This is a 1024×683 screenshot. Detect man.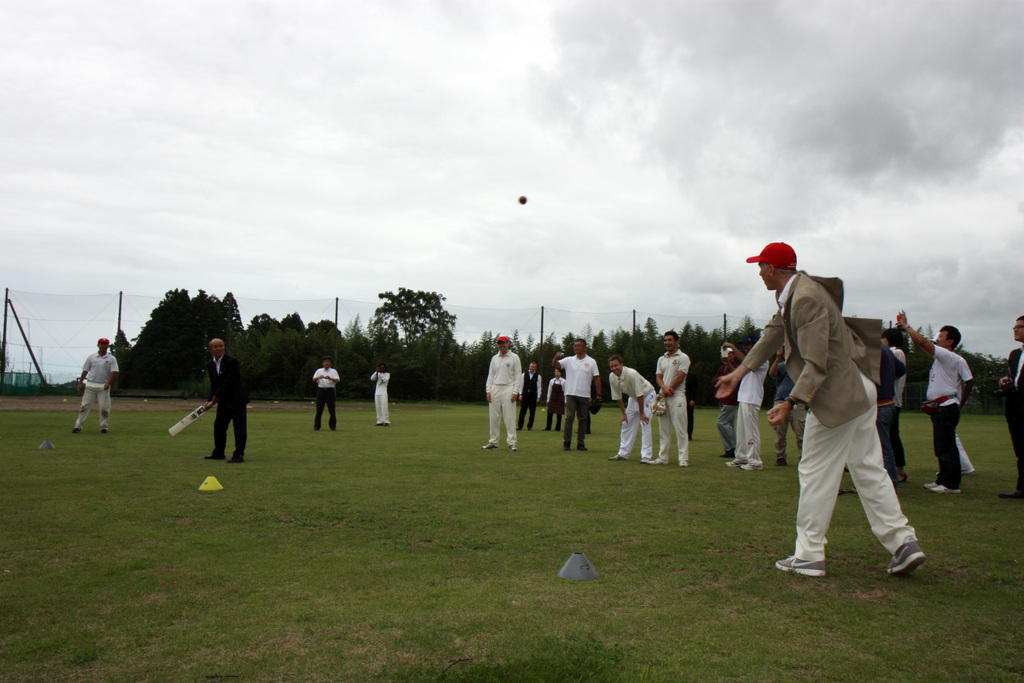
l=480, t=336, r=522, b=452.
